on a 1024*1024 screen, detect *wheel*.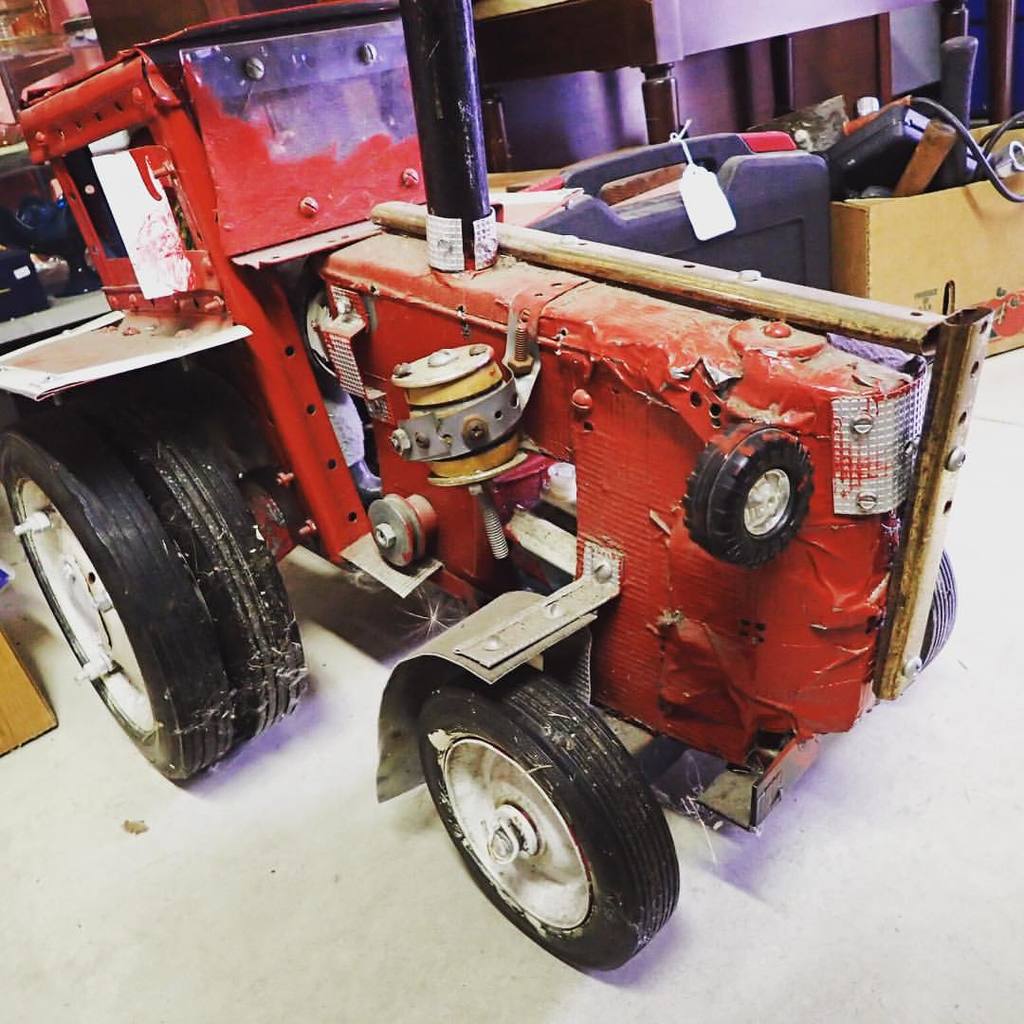
rect(425, 673, 683, 970).
